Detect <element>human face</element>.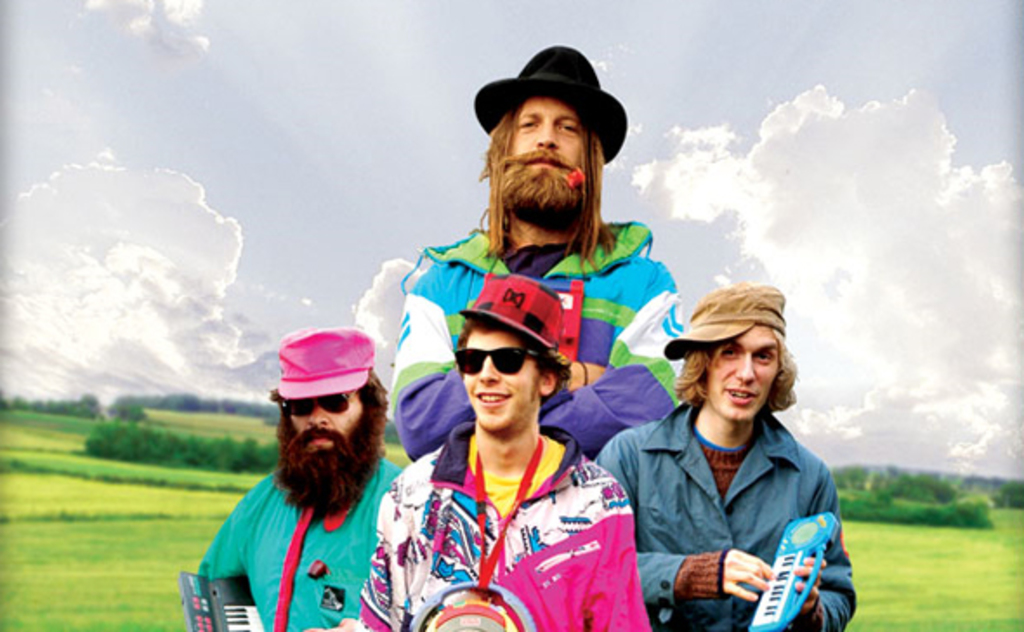
Detected at {"left": 705, "top": 328, "right": 783, "bottom": 422}.
